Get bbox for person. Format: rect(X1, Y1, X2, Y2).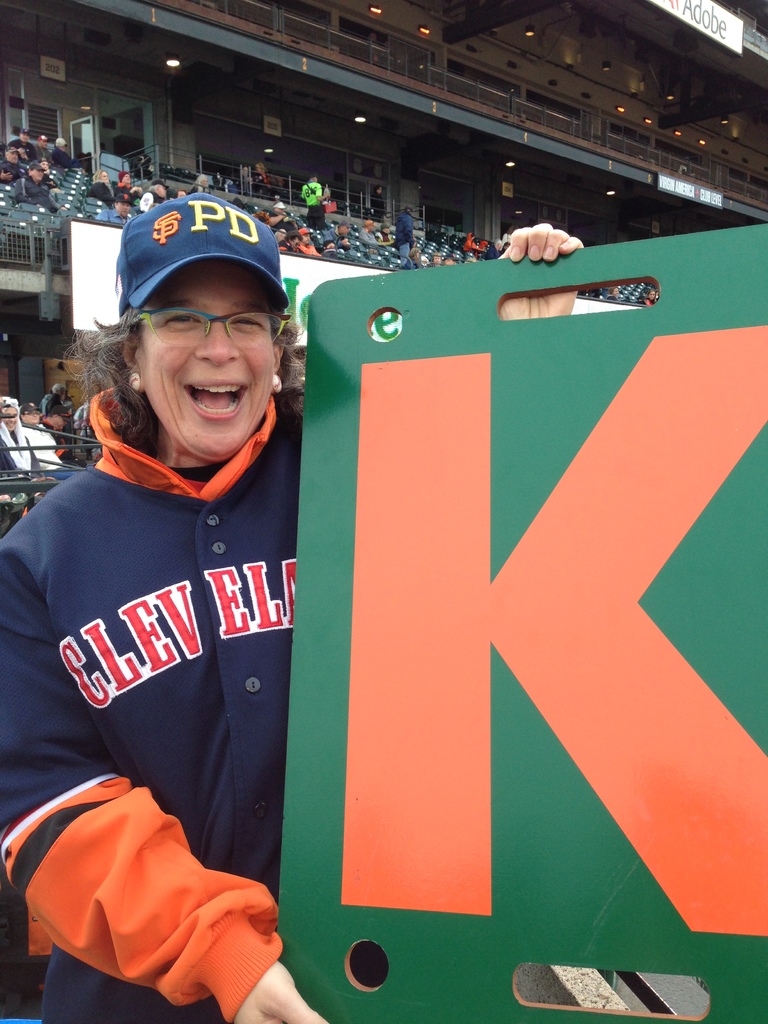
rect(0, 397, 44, 472).
